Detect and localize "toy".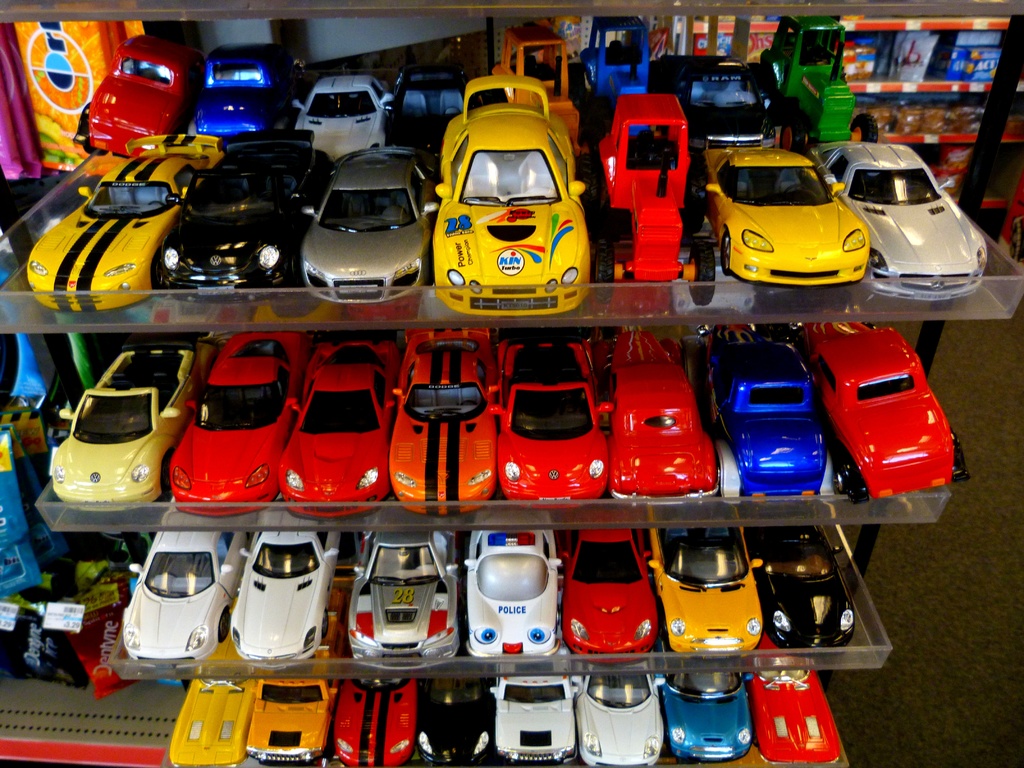
Localized at x1=458 y1=514 x2=570 y2=667.
